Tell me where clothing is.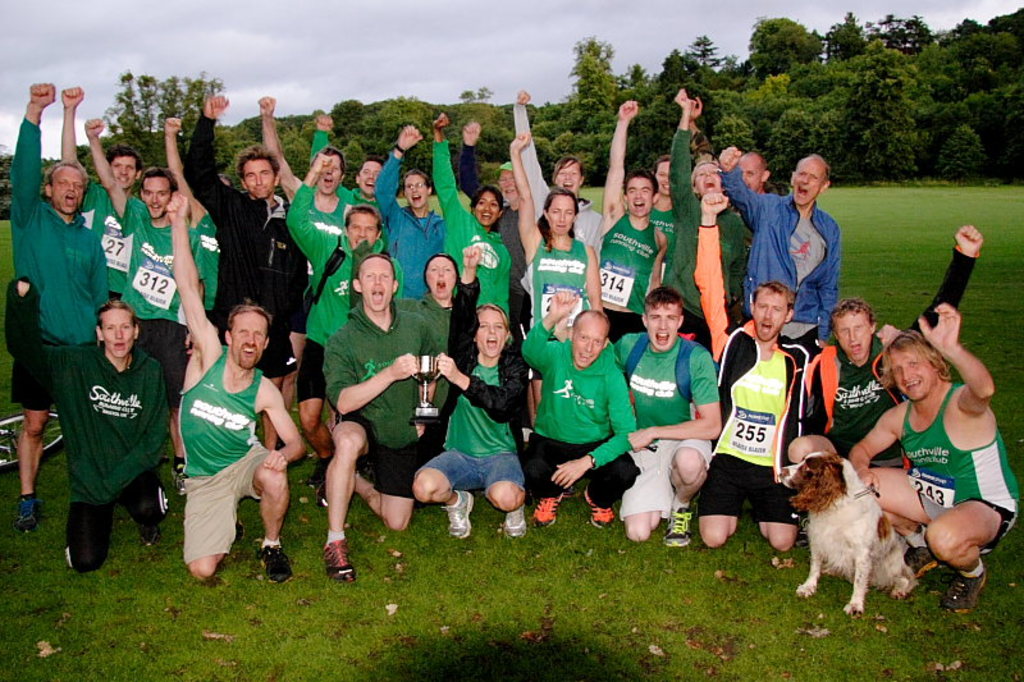
clothing is at 520:325:635:522.
